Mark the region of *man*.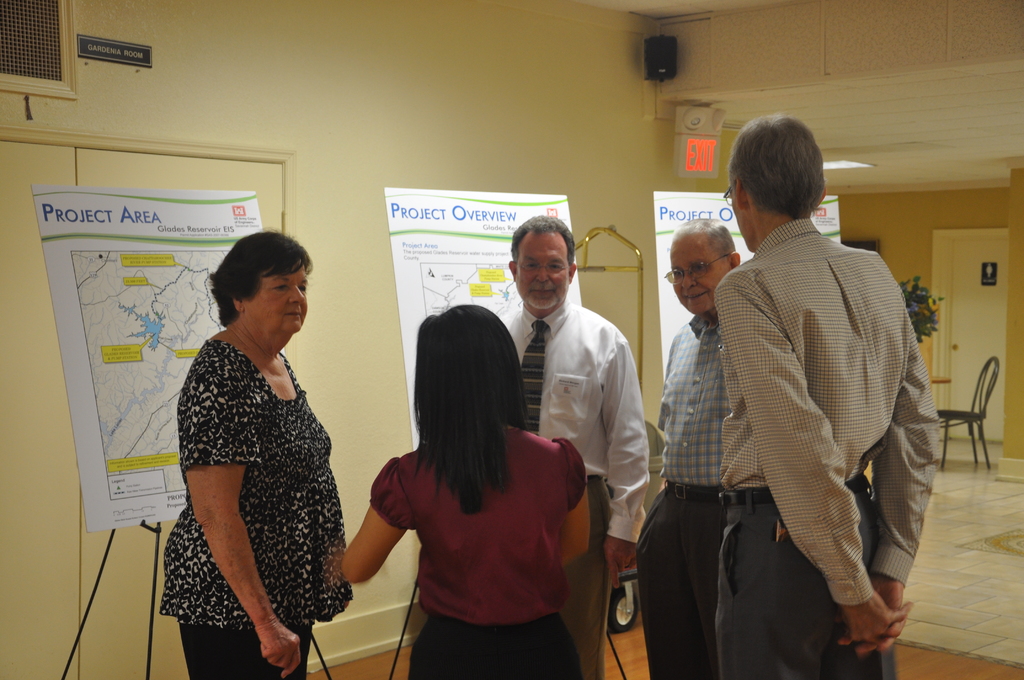
Region: x1=641 y1=222 x2=739 y2=679.
